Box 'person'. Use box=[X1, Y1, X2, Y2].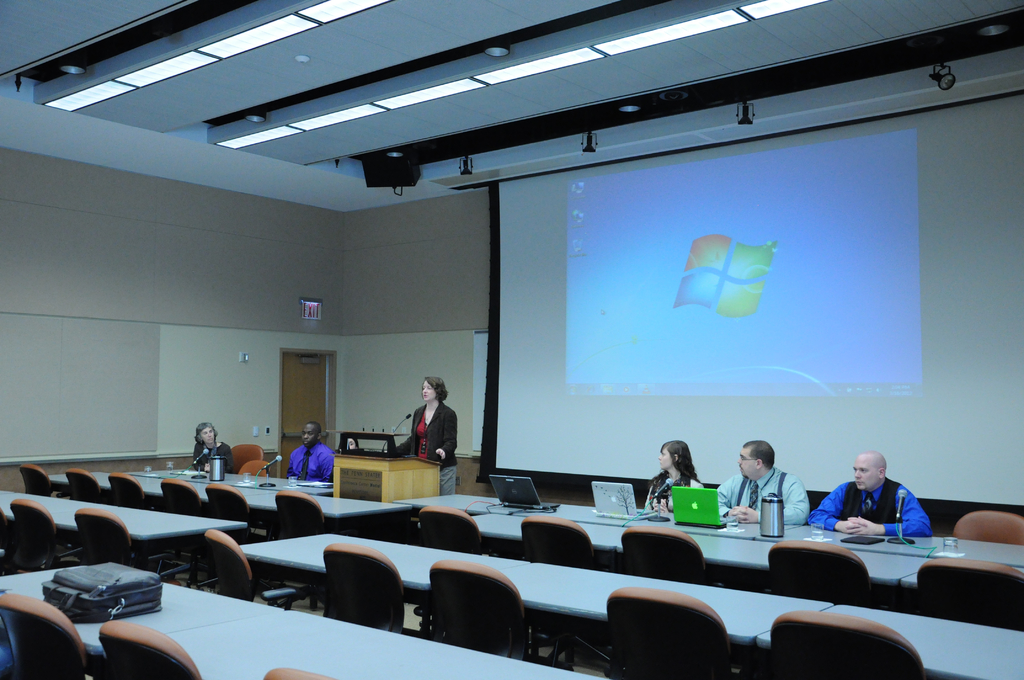
box=[715, 440, 811, 525].
